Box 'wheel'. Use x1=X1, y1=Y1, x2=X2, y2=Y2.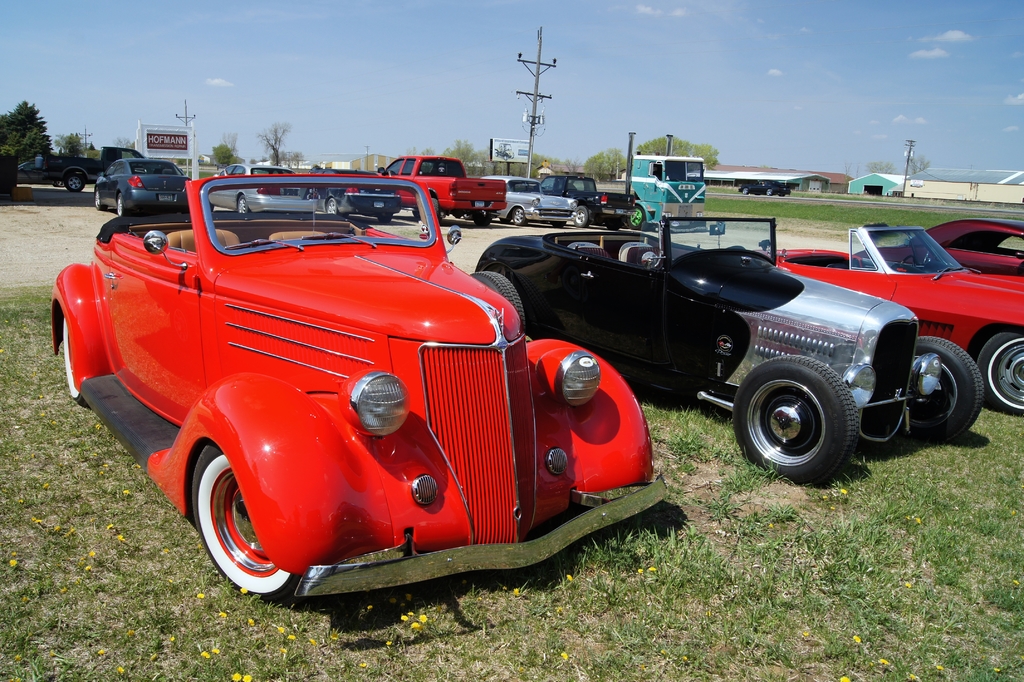
x1=689, y1=172, x2=697, y2=177.
